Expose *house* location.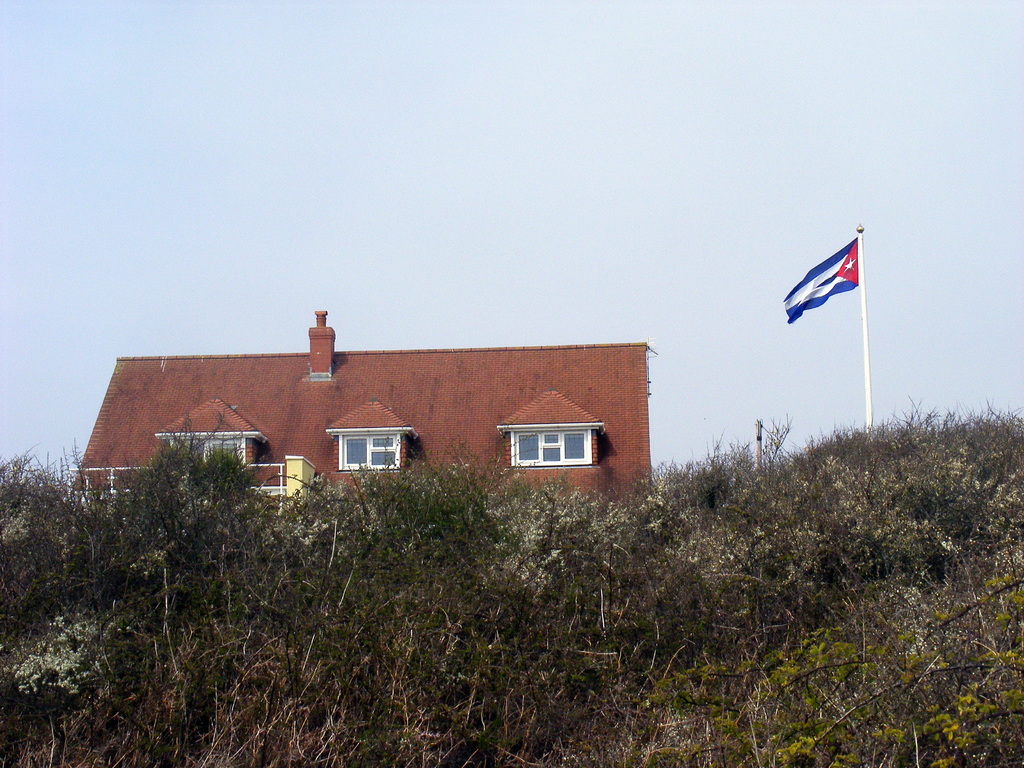
Exposed at crop(65, 312, 656, 520).
